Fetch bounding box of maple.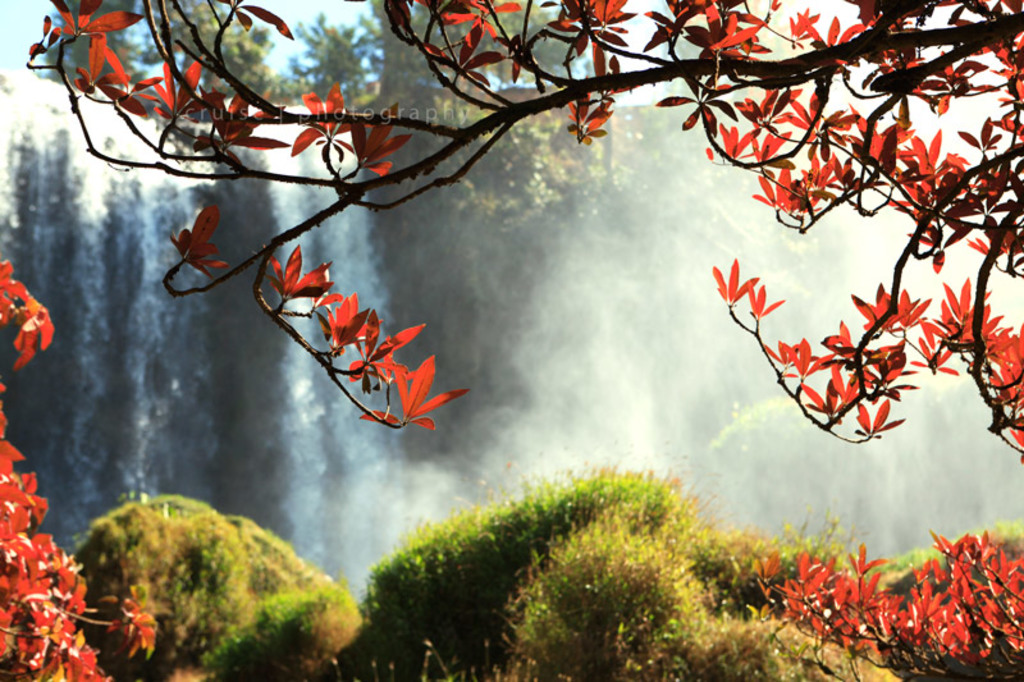
Bbox: pyautogui.locateOnScreen(0, 255, 122, 679).
